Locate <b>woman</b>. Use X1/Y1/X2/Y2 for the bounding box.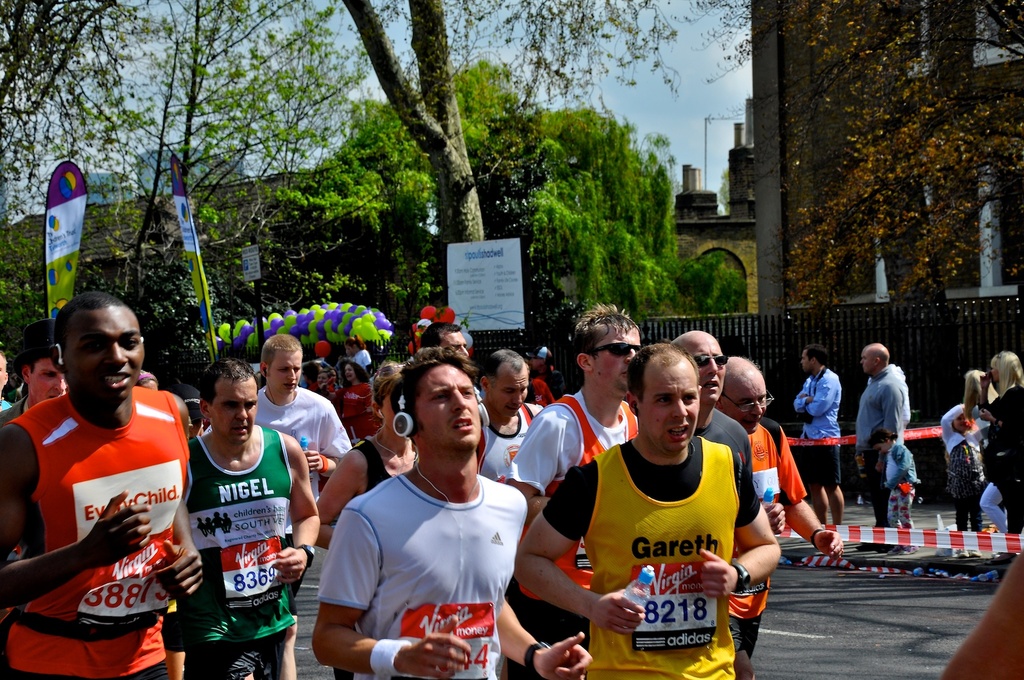
977/347/1023/569.
